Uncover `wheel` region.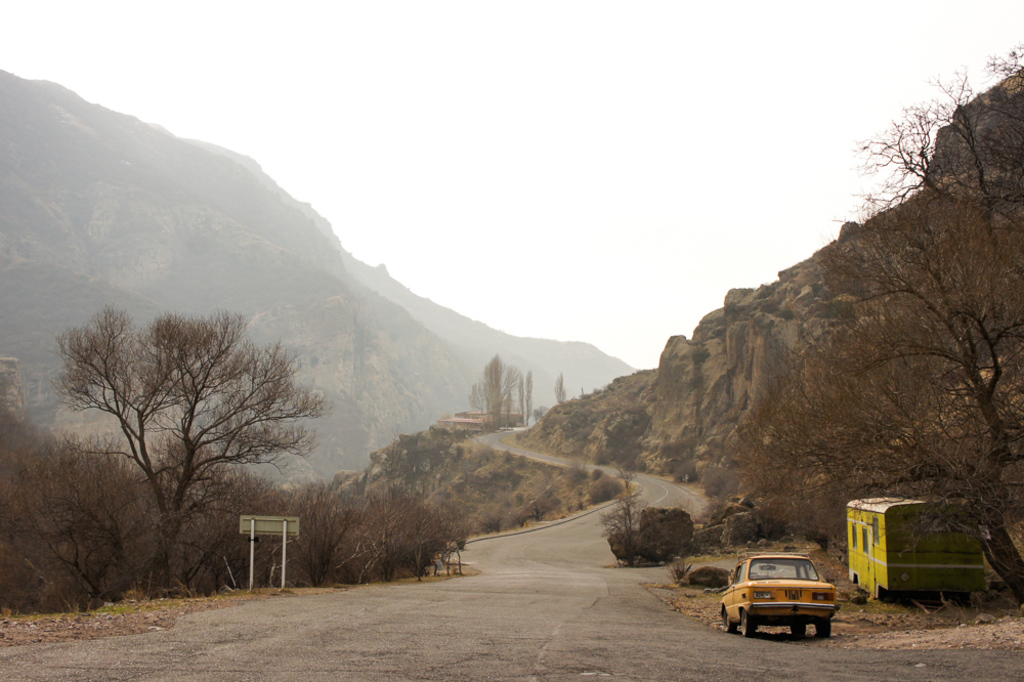
Uncovered: [739, 610, 750, 635].
